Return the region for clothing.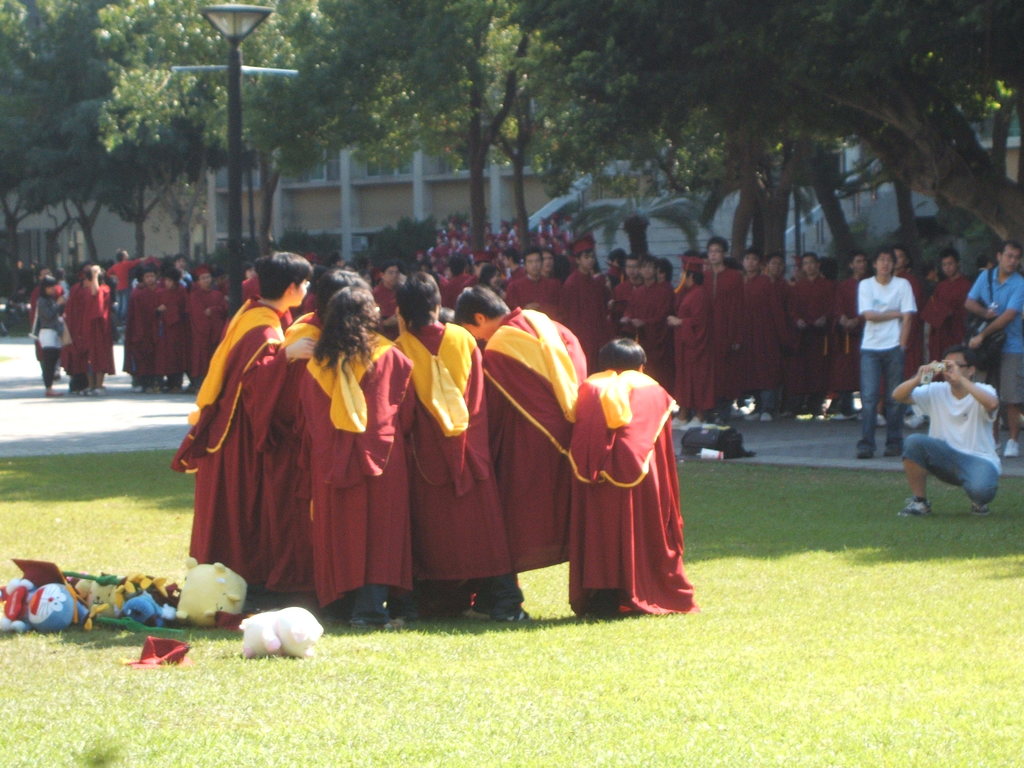
pyautogui.locateOnScreen(834, 262, 856, 361).
